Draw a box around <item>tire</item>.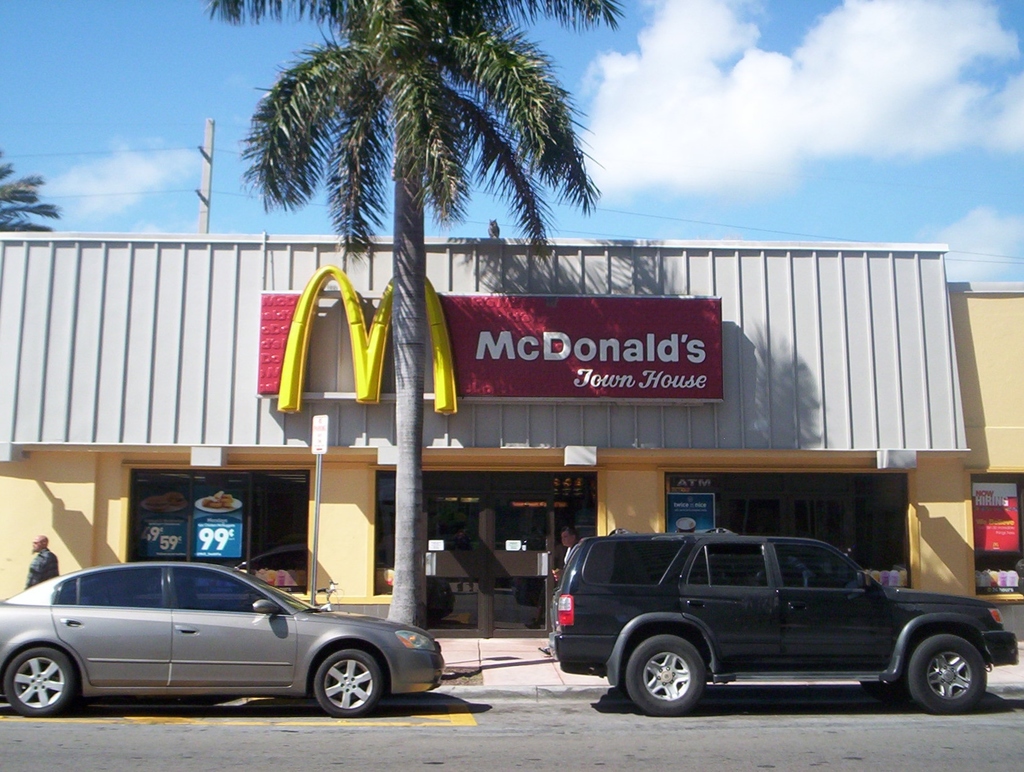
314:649:380:716.
